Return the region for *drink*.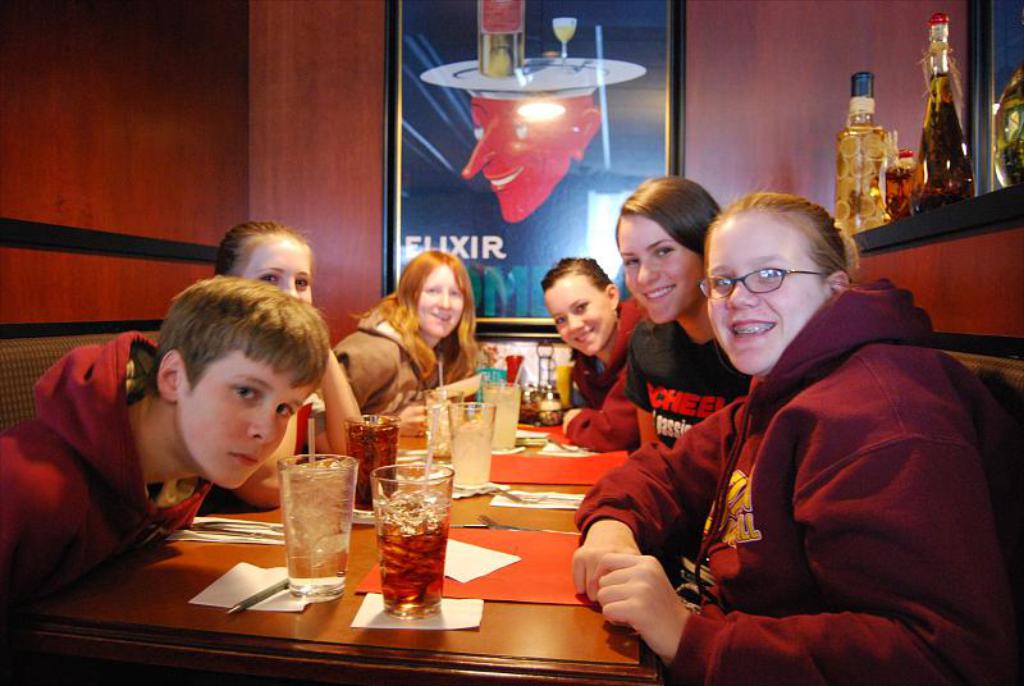
x1=372, y1=494, x2=448, y2=617.
